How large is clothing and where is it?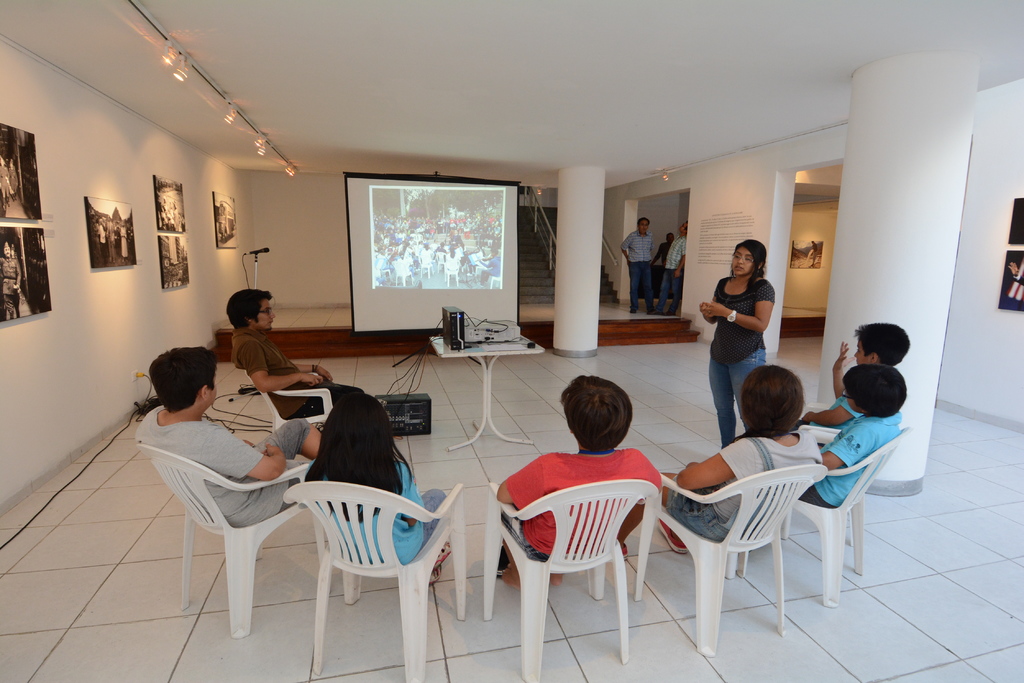
Bounding box: bbox=[622, 226, 658, 253].
